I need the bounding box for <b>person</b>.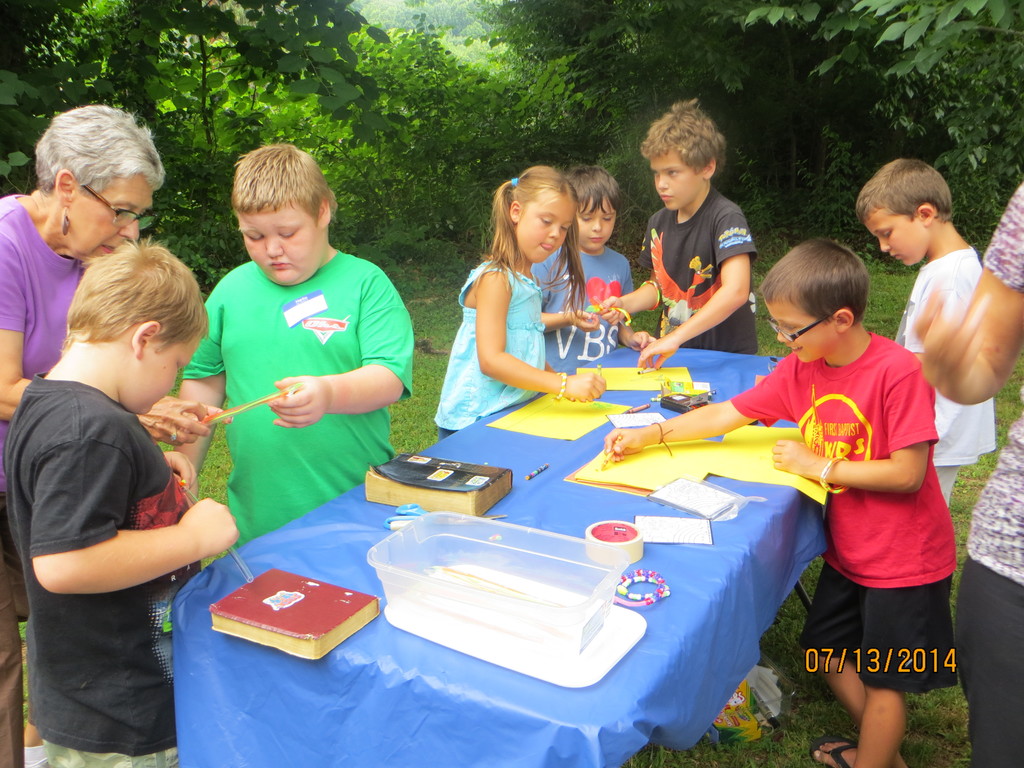
Here it is: (870, 145, 1023, 767).
